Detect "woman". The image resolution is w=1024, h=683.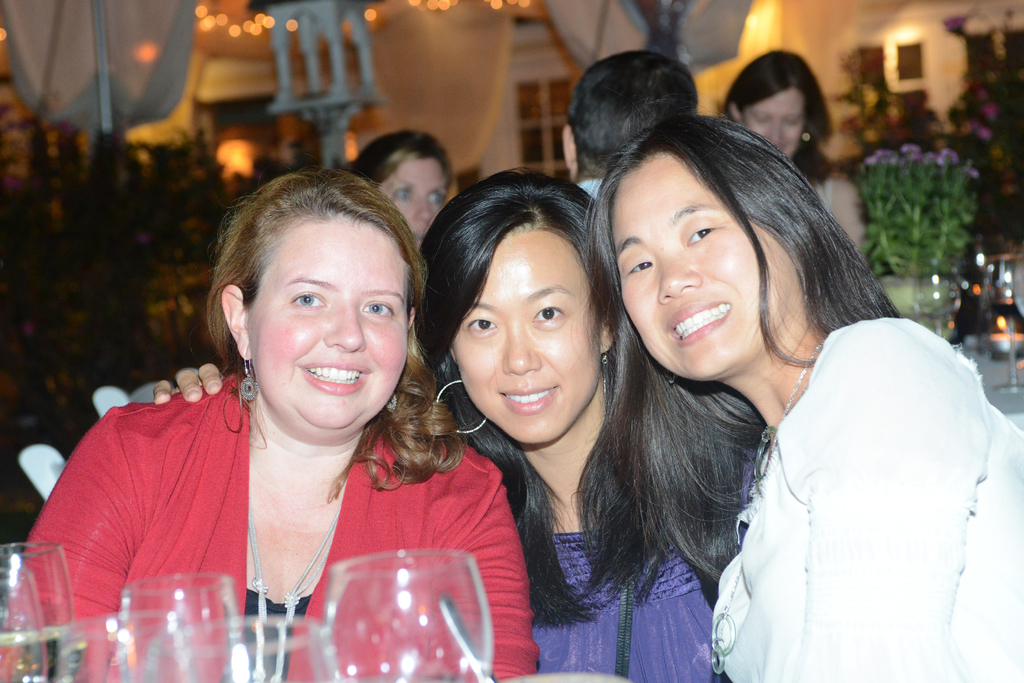
718 53 862 260.
